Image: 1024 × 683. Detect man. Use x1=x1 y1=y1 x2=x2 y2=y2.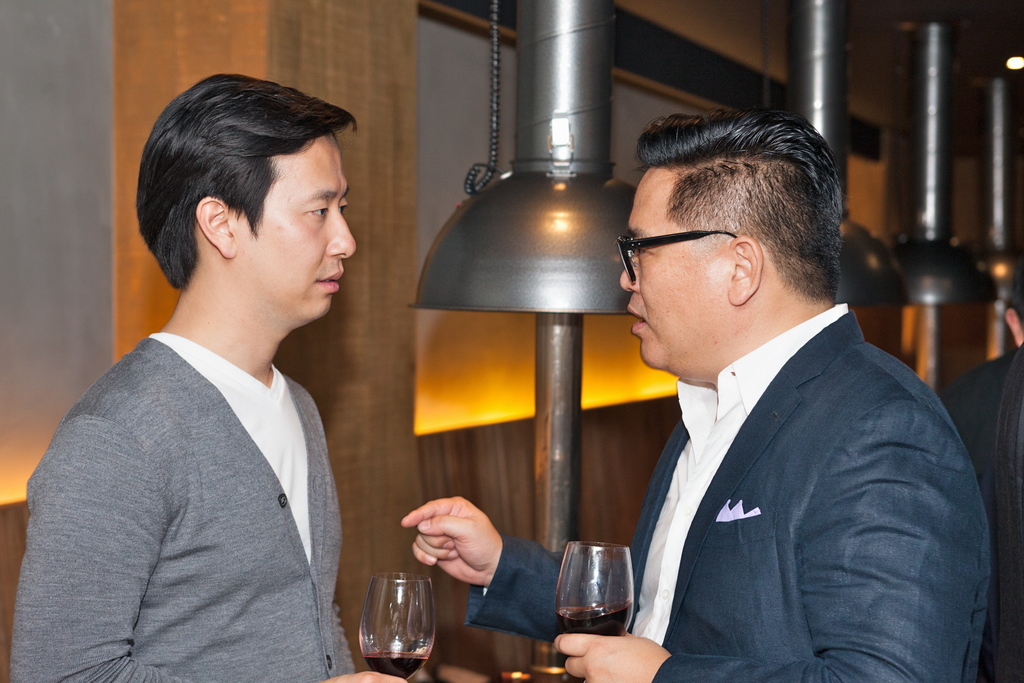
x1=9 y1=68 x2=412 y2=682.
